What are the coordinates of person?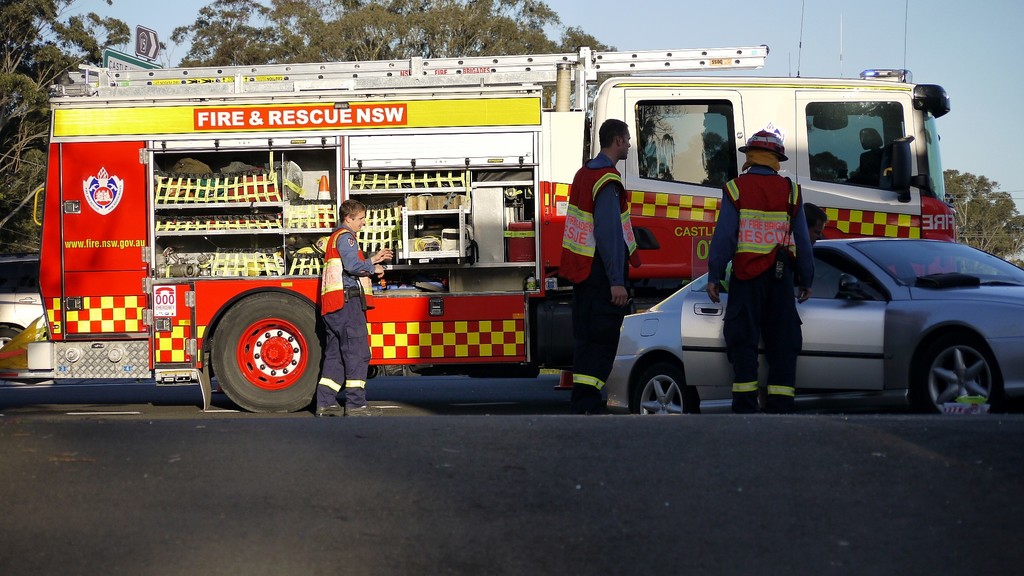
locate(558, 109, 637, 412).
